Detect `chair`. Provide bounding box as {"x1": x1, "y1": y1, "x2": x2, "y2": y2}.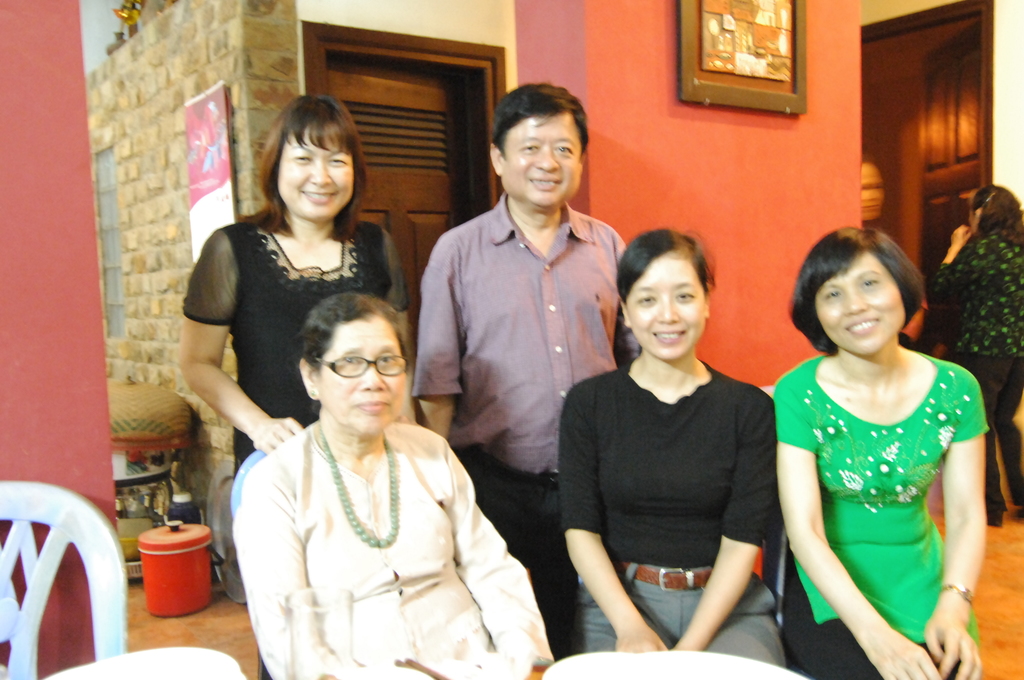
{"x1": 0, "y1": 473, "x2": 127, "y2": 679}.
